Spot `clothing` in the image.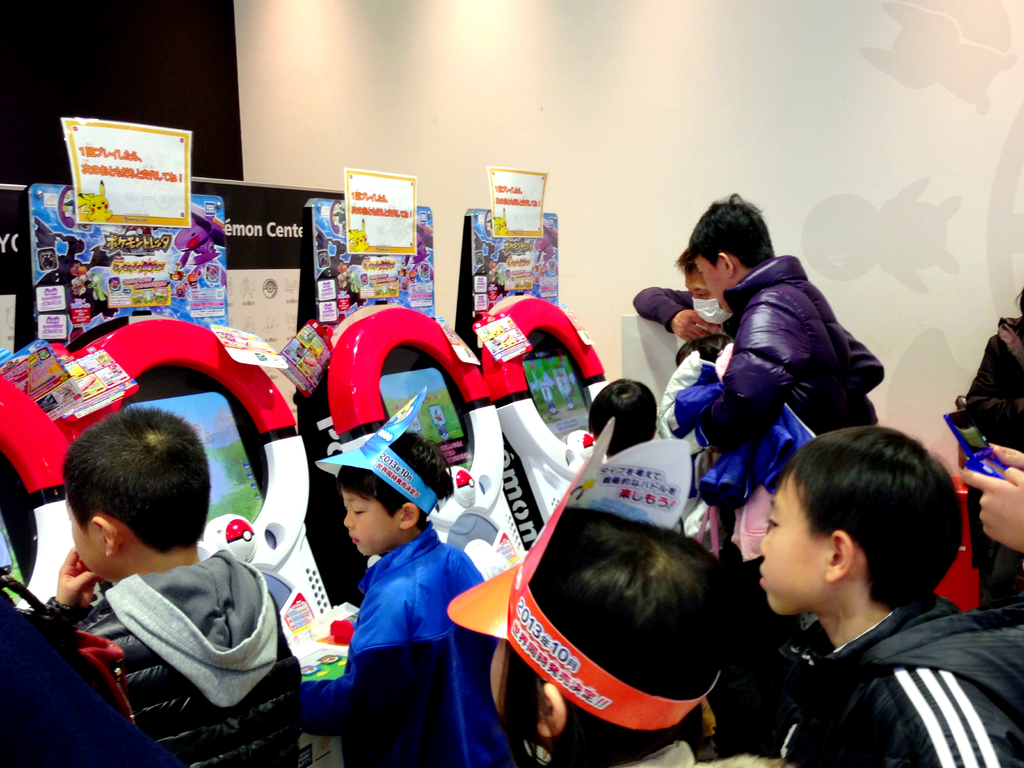
`clothing` found at box(0, 595, 172, 767).
